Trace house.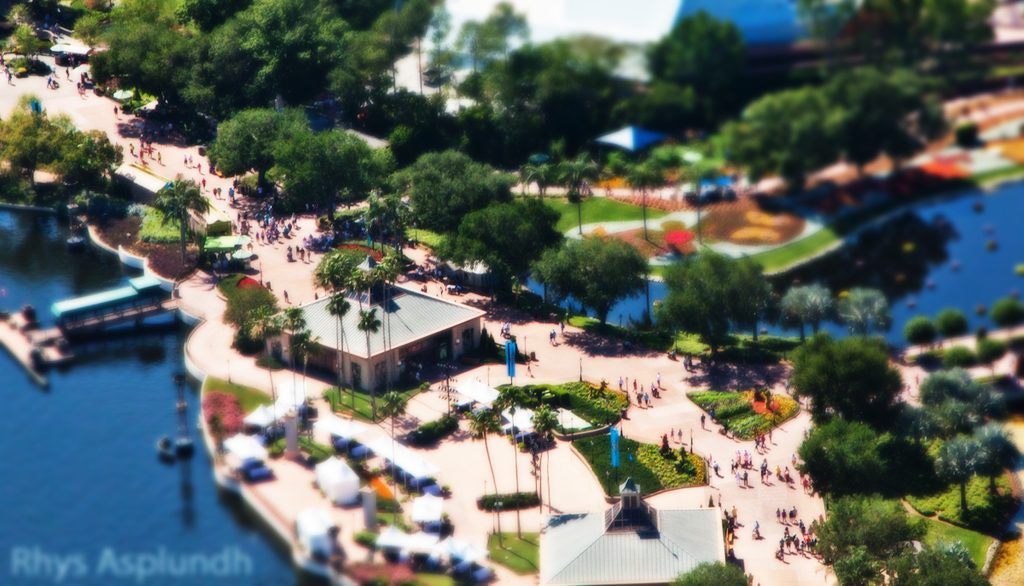
Traced to box=[534, 478, 723, 585].
